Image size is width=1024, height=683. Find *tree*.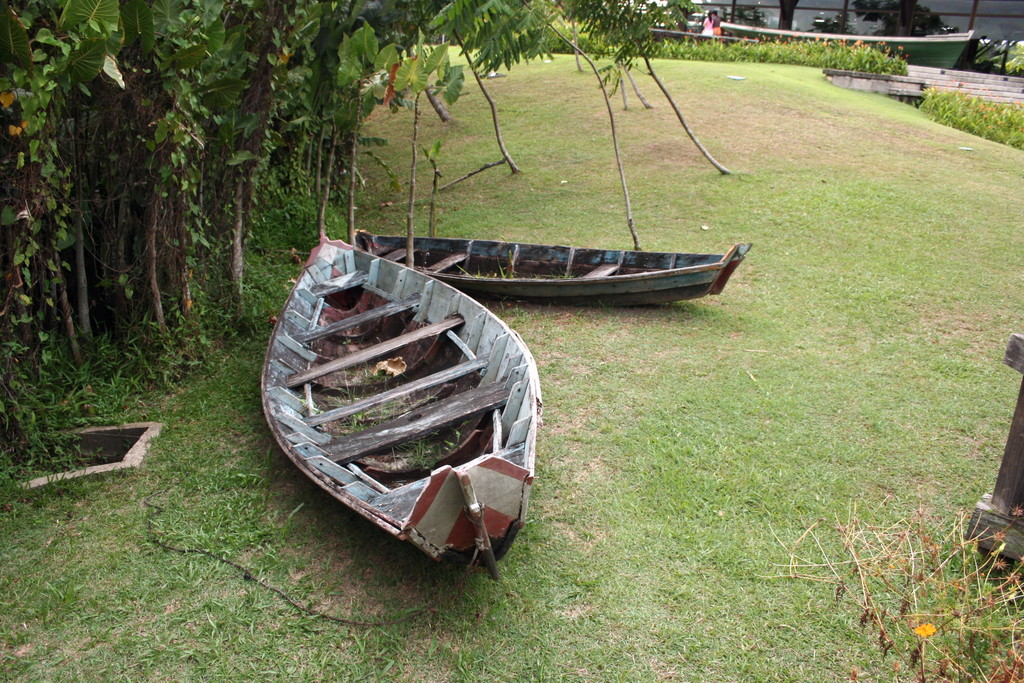
bbox=(781, 0, 800, 29).
